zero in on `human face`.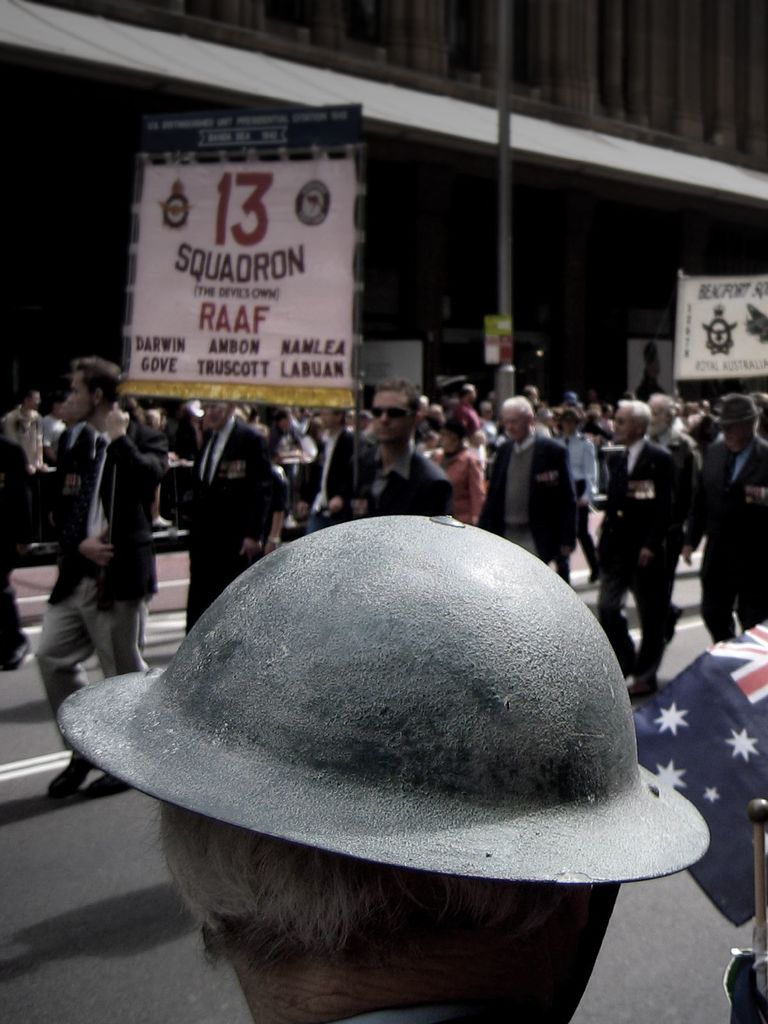
Zeroed in: bbox(562, 417, 575, 436).
